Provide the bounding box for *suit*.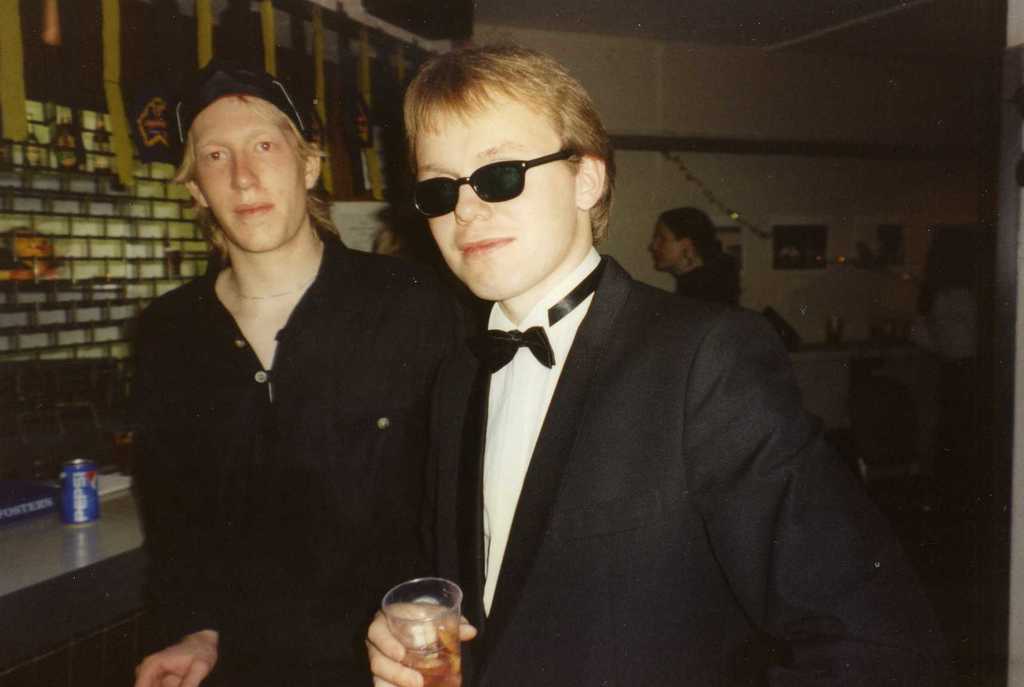
<bbox>452, 200, 945, 667</bbox>.
